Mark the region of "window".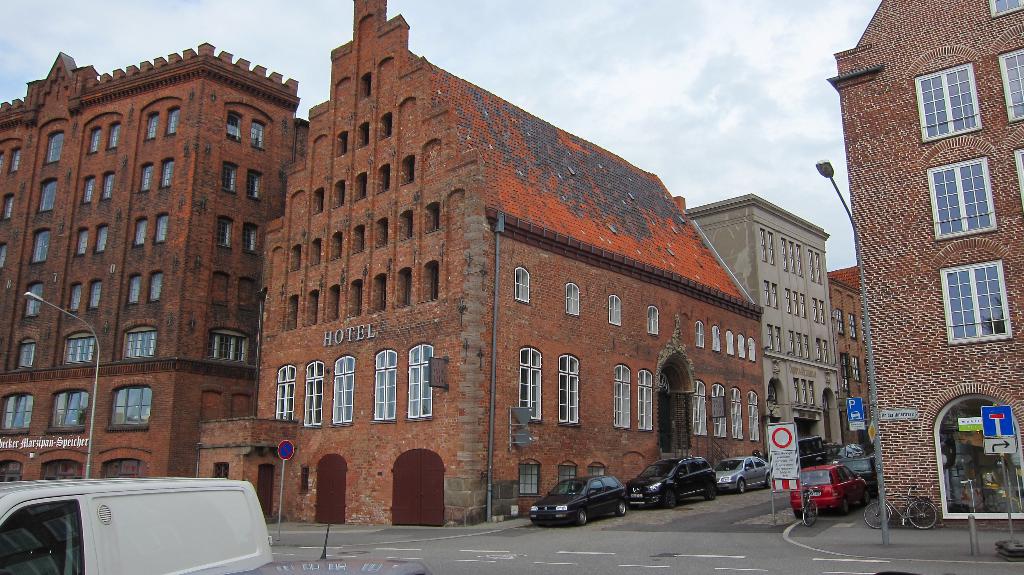
Region: {"x1": 559, "y1": 273, "x2": 586, "y2": 321}.
